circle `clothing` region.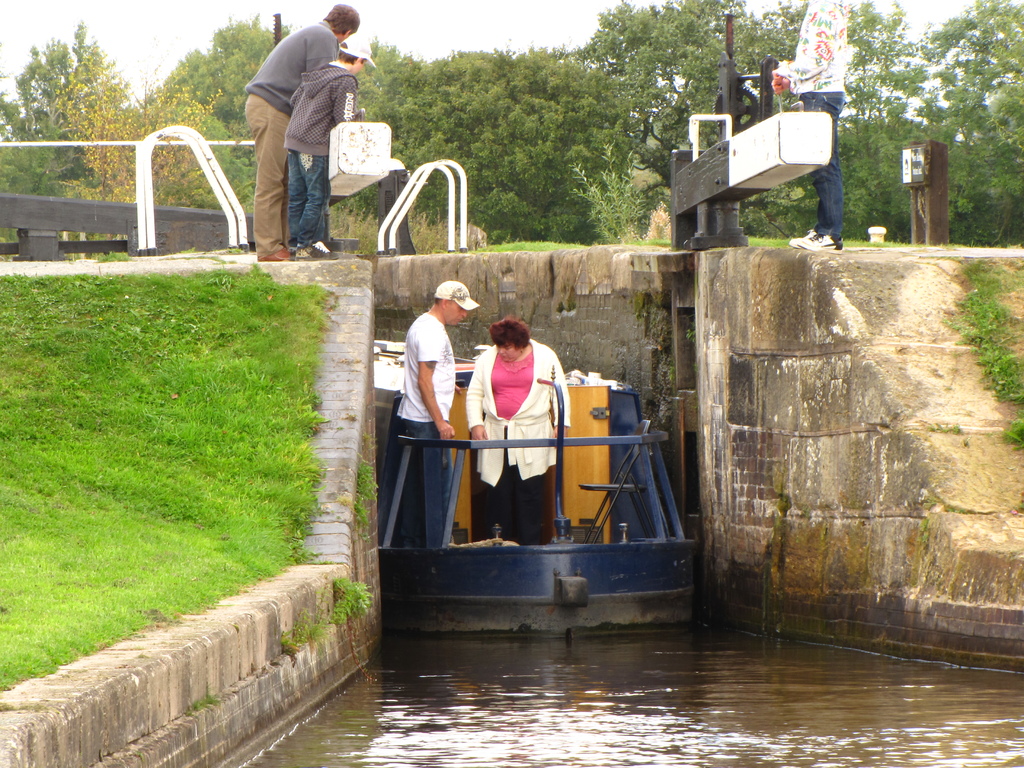
Region: box=[284, 54, 365, 246].
